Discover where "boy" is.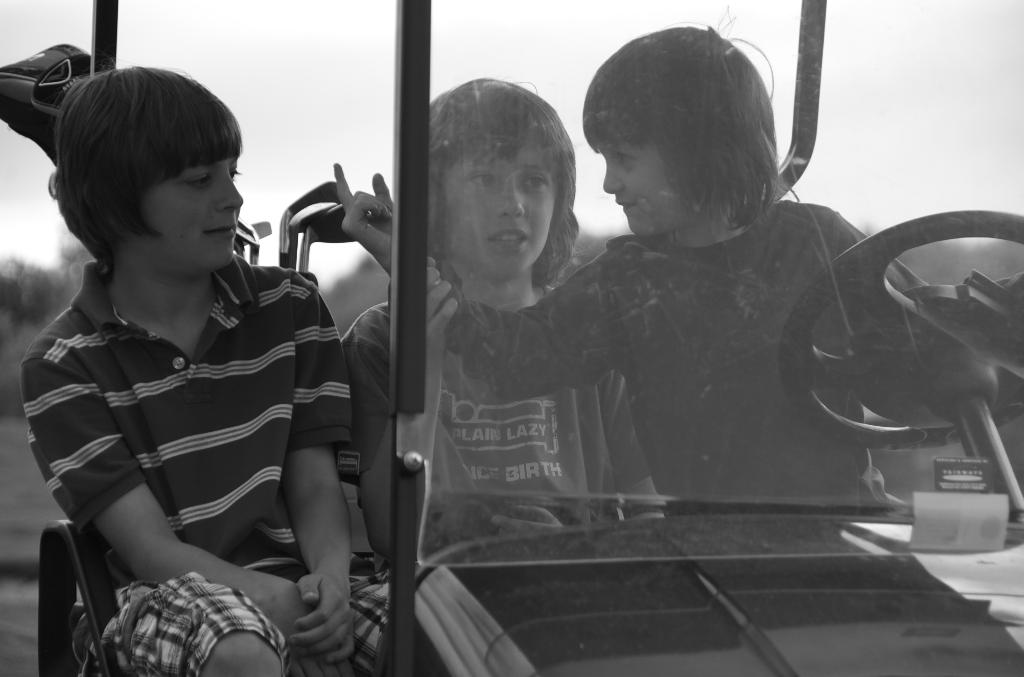
Discovered at select_region(342, 80, 664, 563).
